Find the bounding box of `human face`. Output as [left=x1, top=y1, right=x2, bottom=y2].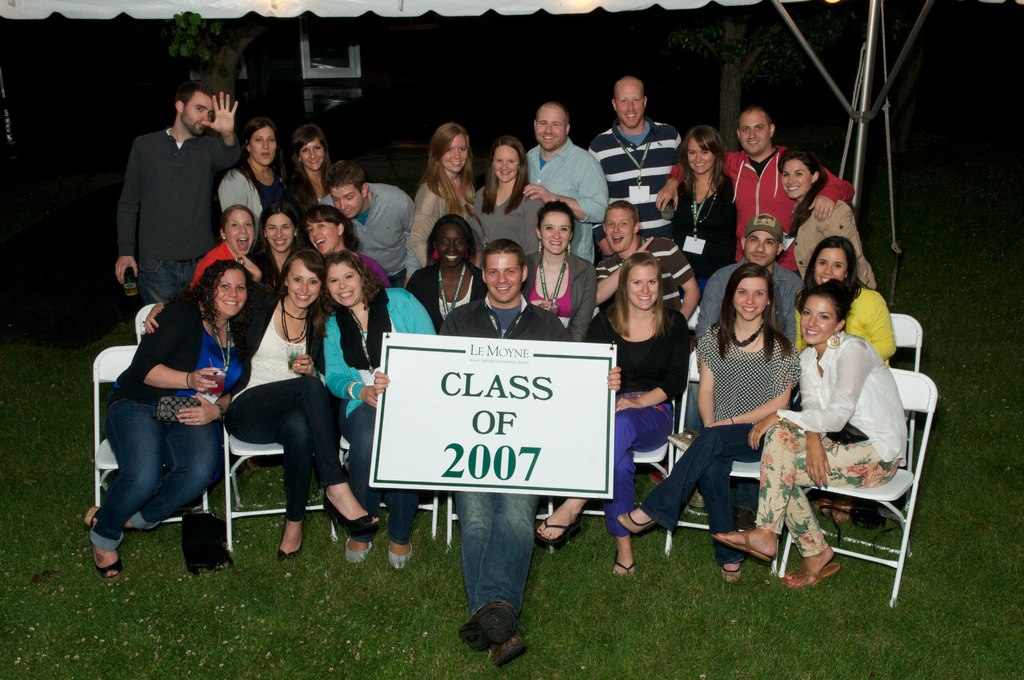
[left=281, top=259, right=318, bottom=312].
